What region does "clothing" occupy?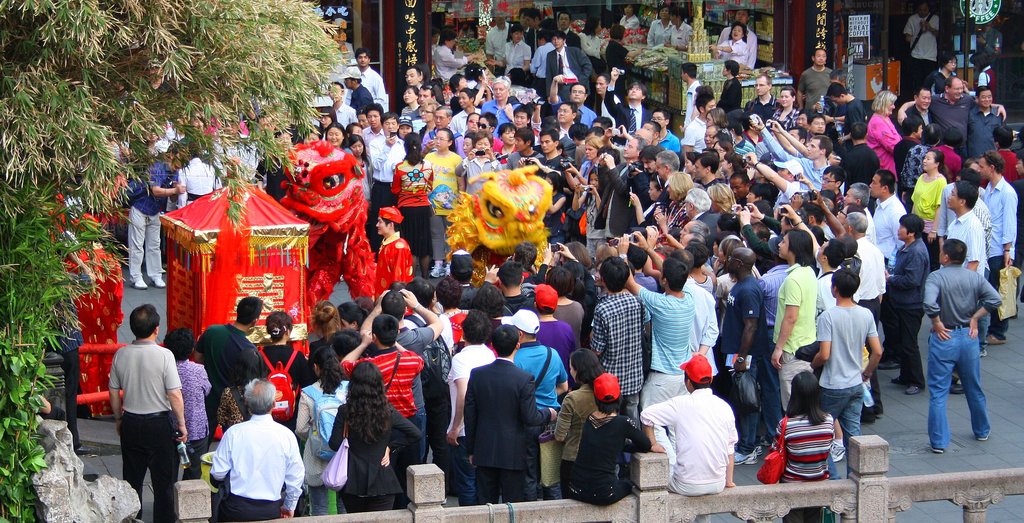
bbox(477, 97, 521, 137).
